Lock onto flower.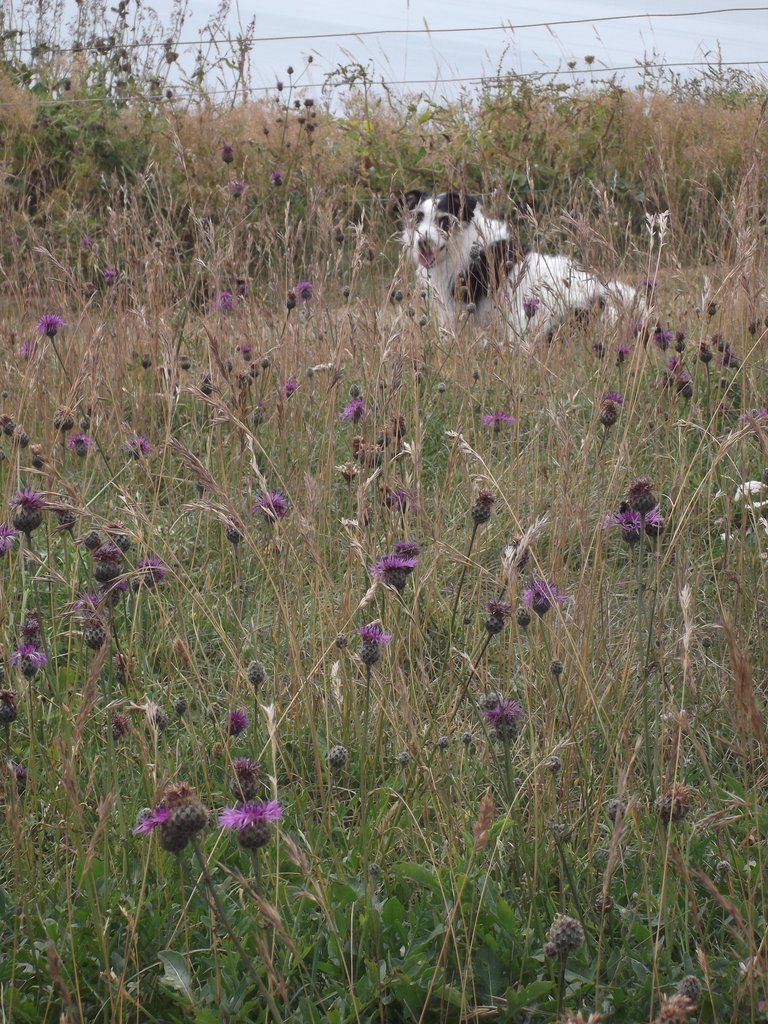
Locked: bbox=[486, 605, 508, 634].
